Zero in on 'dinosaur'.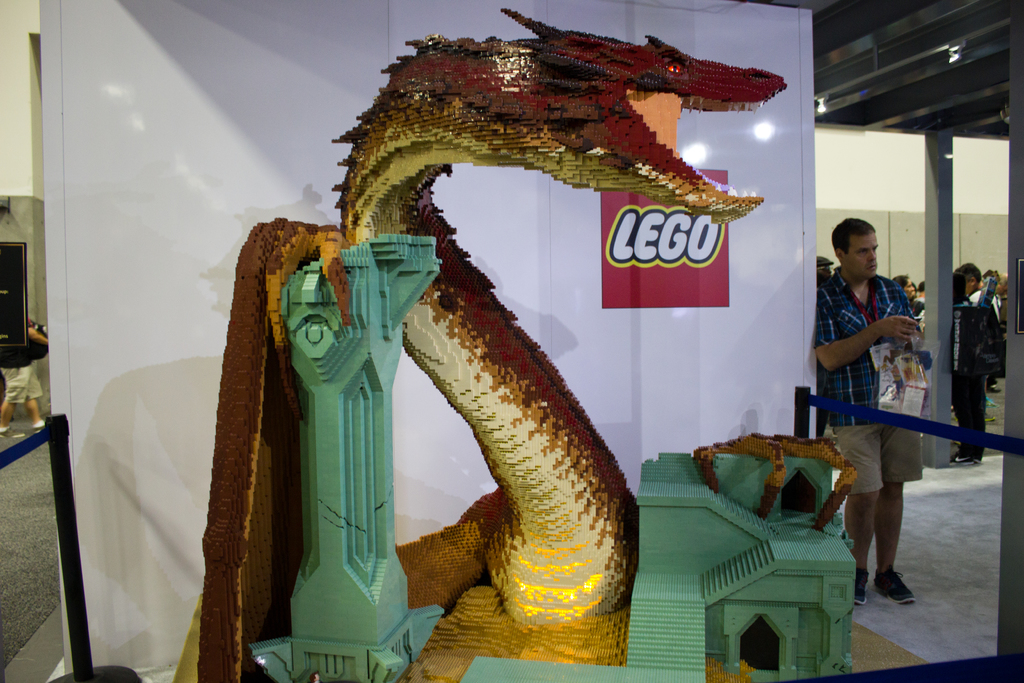
Zeroed in: [257,0,859,621].
